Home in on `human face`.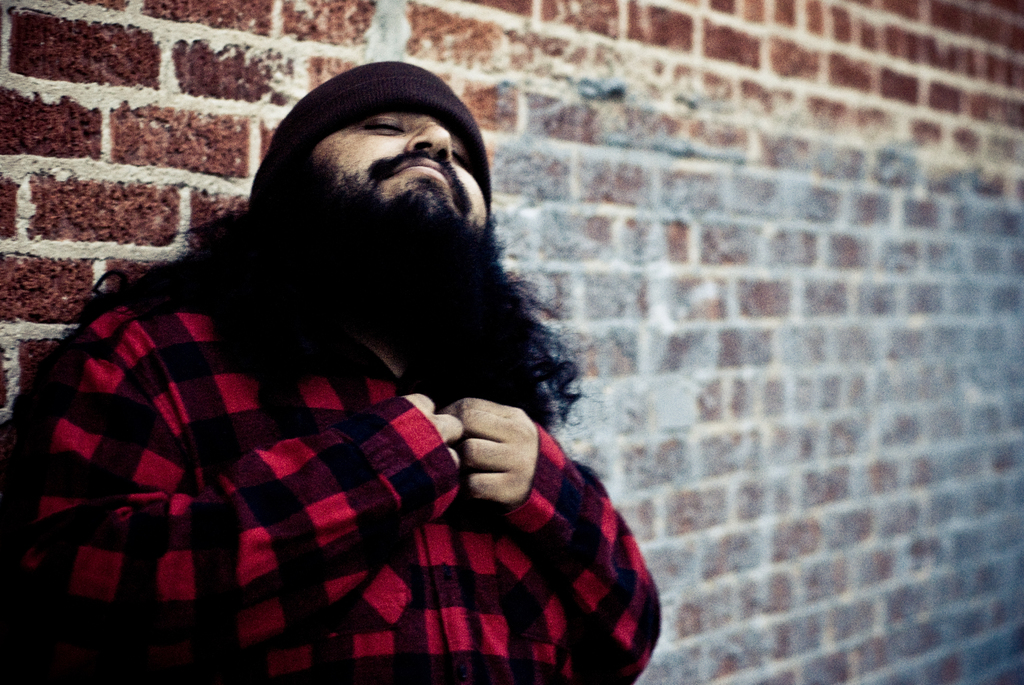
Homed in at (left=316, top=101, right=488, bottom=228).
